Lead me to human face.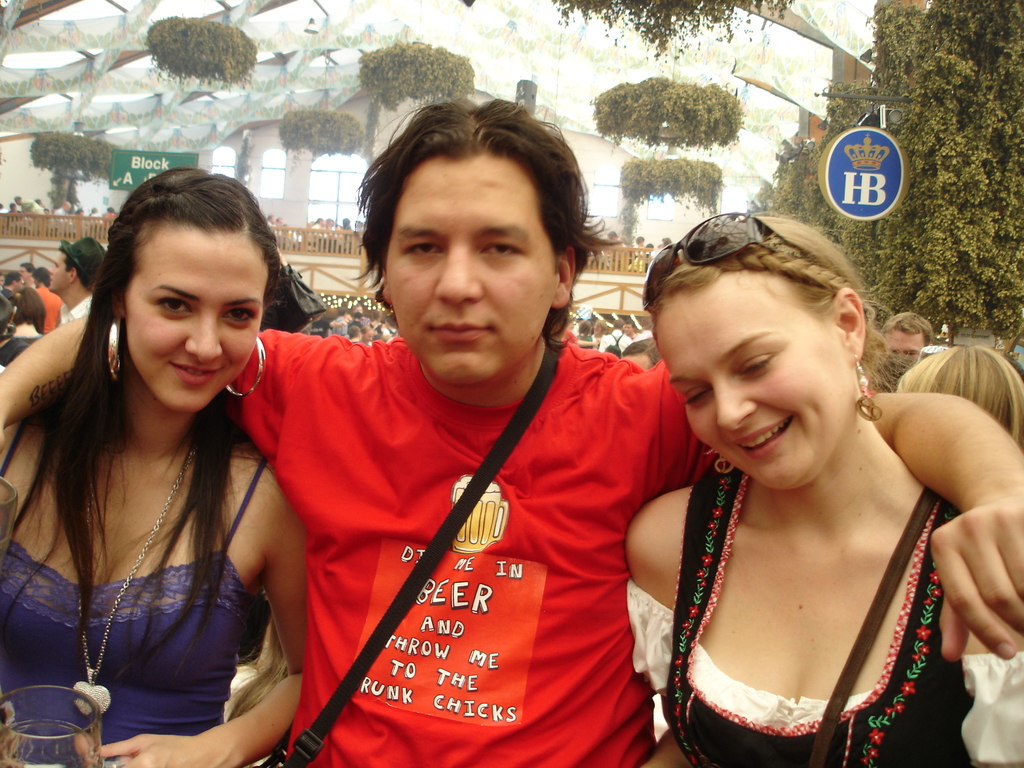
Lead to (left=884, top=325, right=927, bottom=361).
